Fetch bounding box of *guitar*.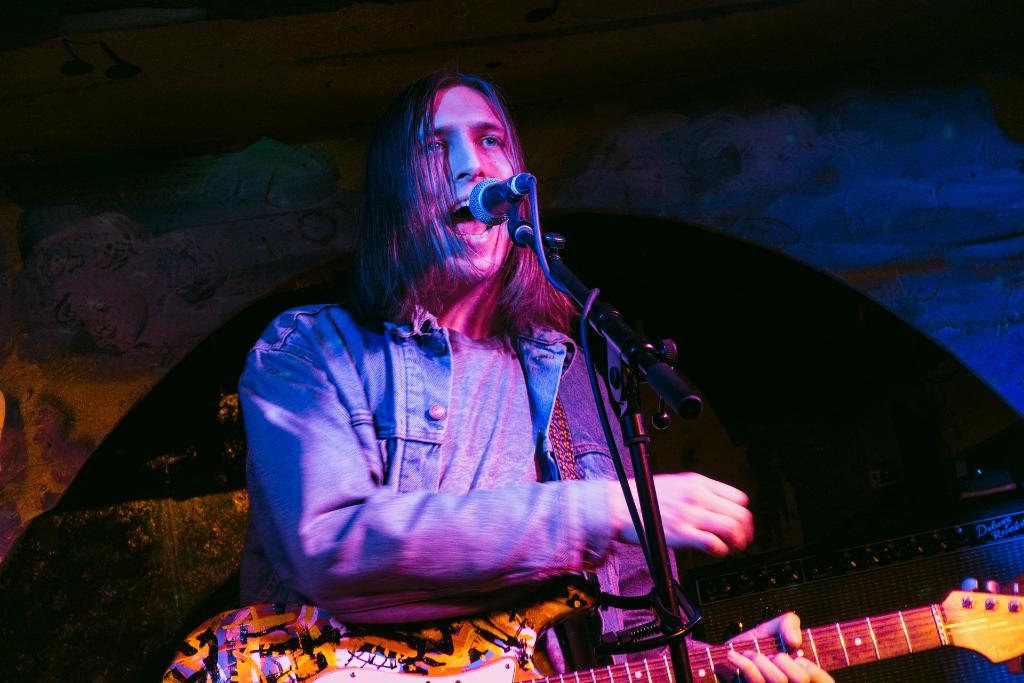
Bbox: Rect(159, 572, 1023, 682).
